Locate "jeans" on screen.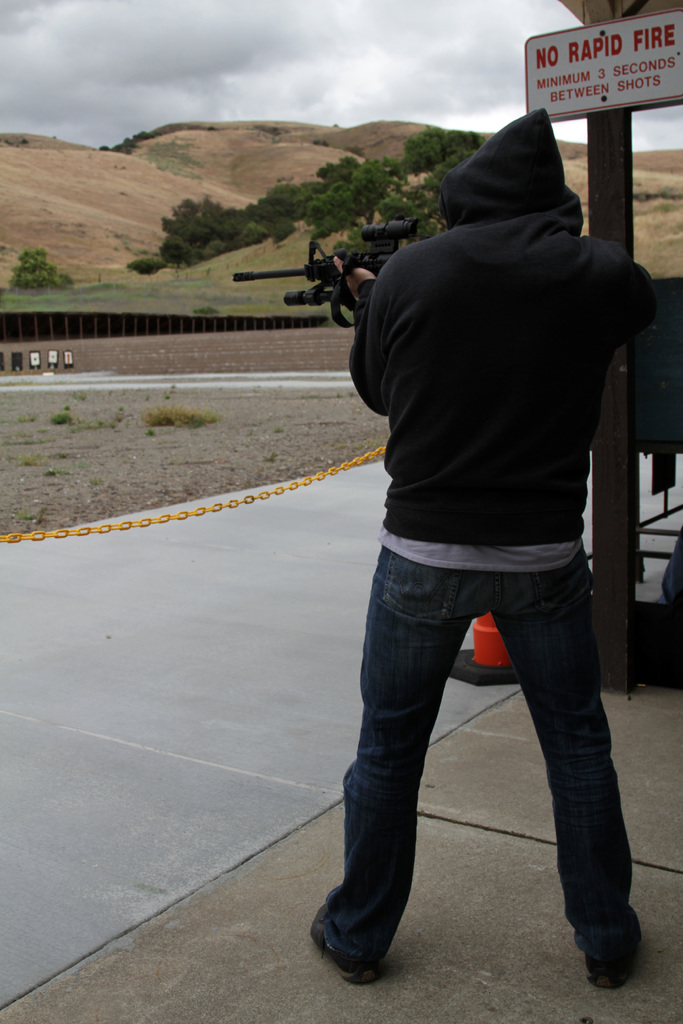
On screen at locate(315, 529, 643, 981).
